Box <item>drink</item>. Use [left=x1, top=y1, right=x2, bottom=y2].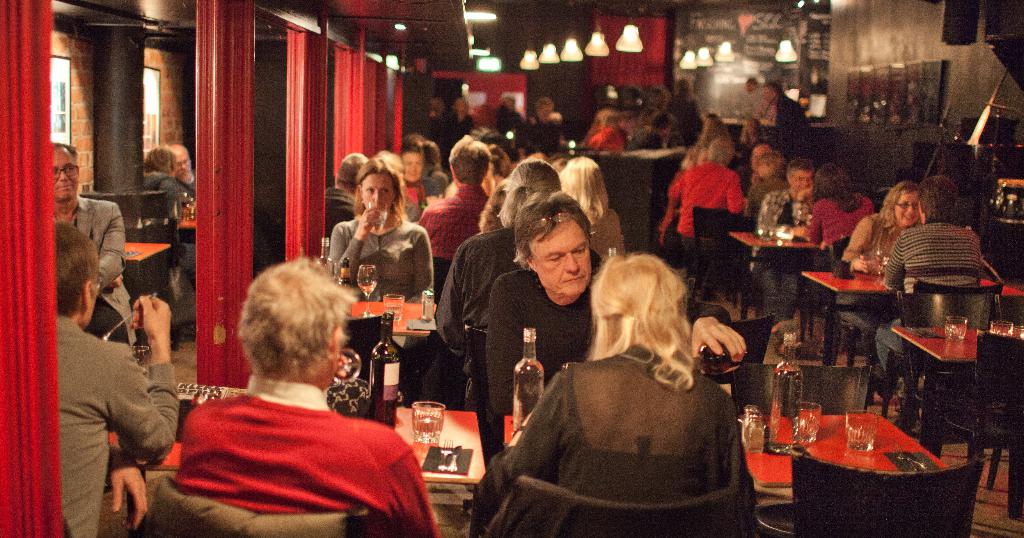
[left=800, top=418, right=822, bottom=438].
